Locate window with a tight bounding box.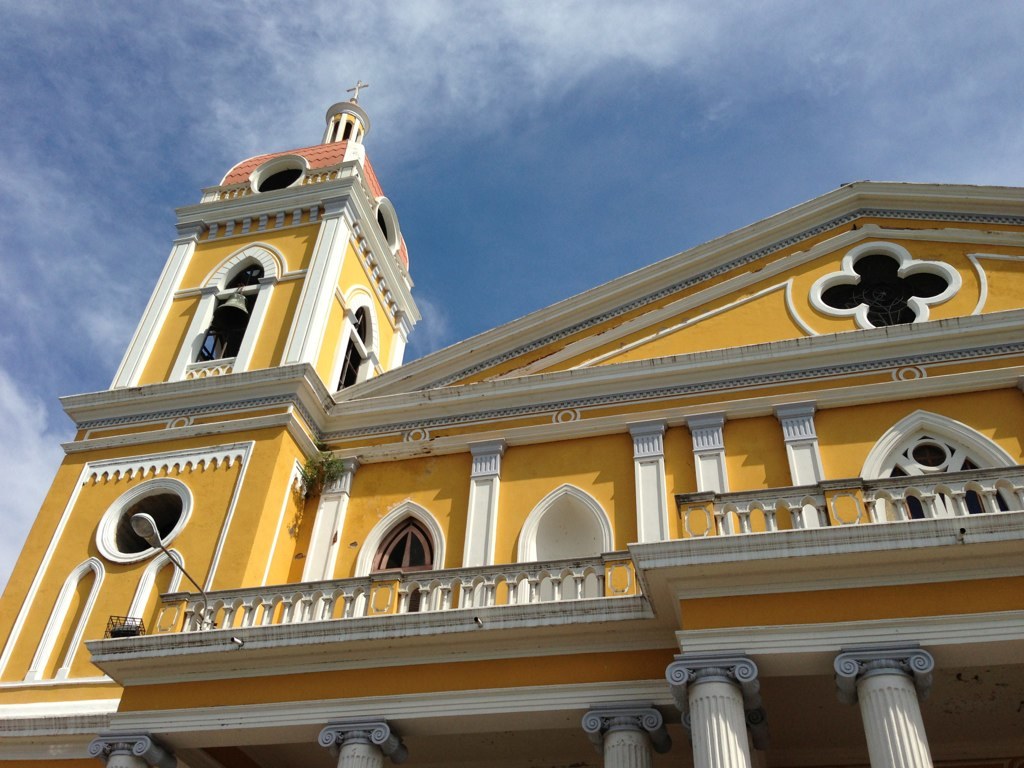
(365,517,446,605).
